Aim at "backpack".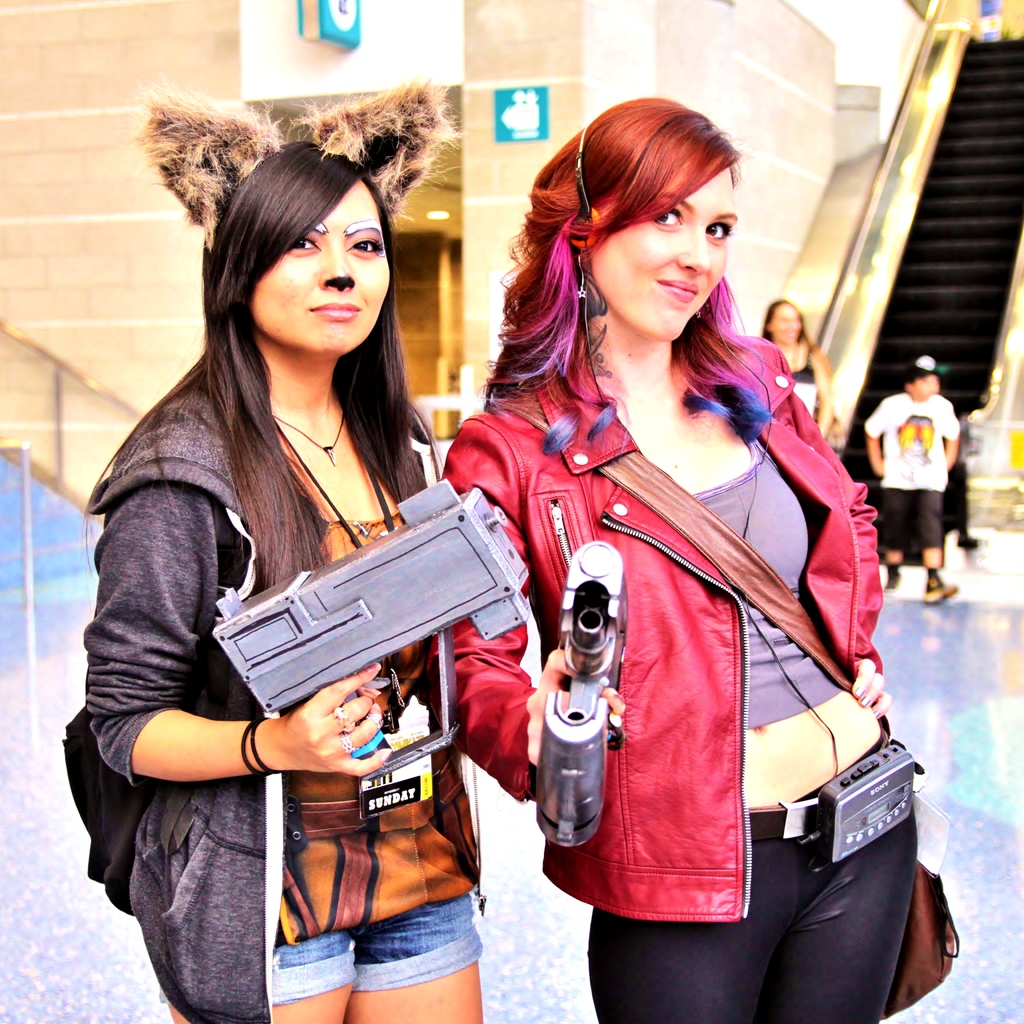
Aimed at [884,799,957,991].
